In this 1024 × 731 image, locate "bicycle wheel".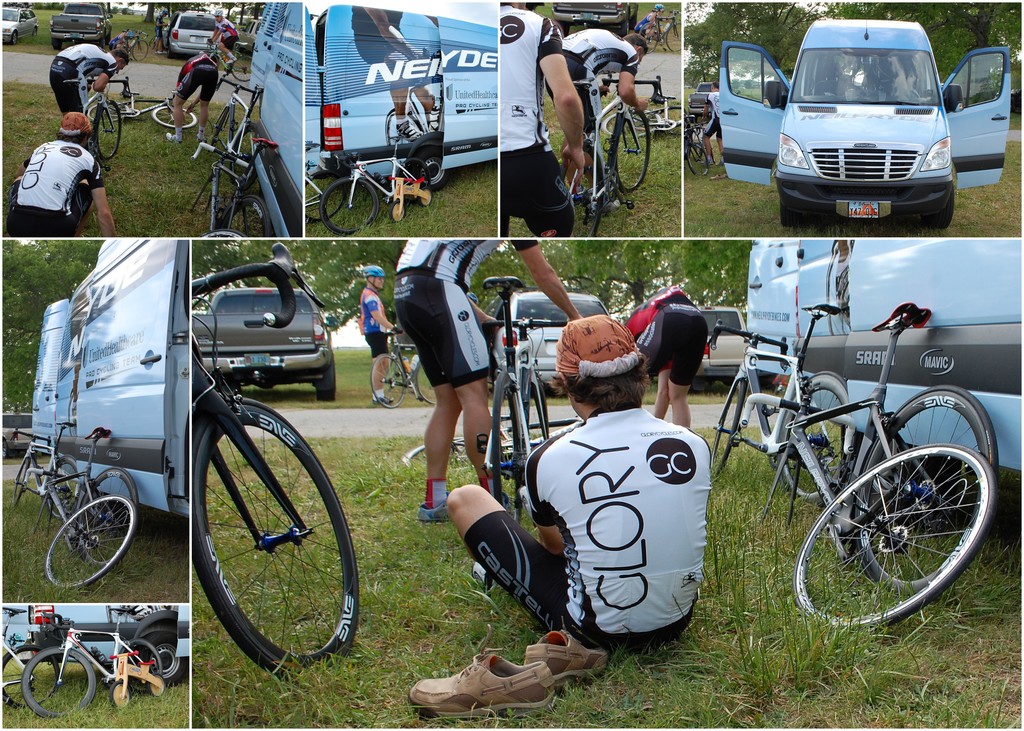
Bounding box: {"left": 220, "top": 194, "right": 275, "bottom": 237}.
